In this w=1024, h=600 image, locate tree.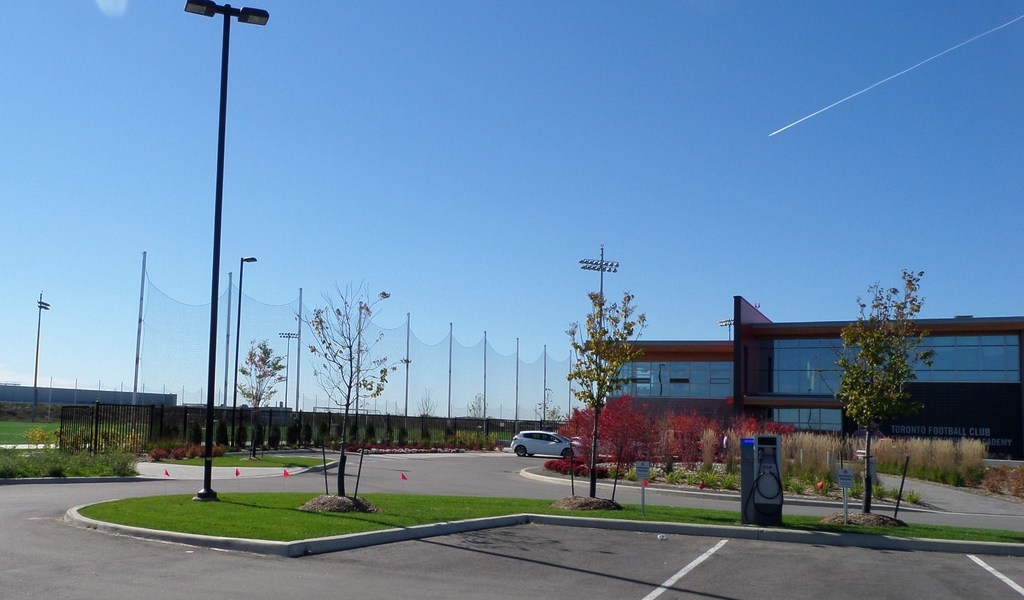
Bounding box: <box>812,266,940,512</box>.
